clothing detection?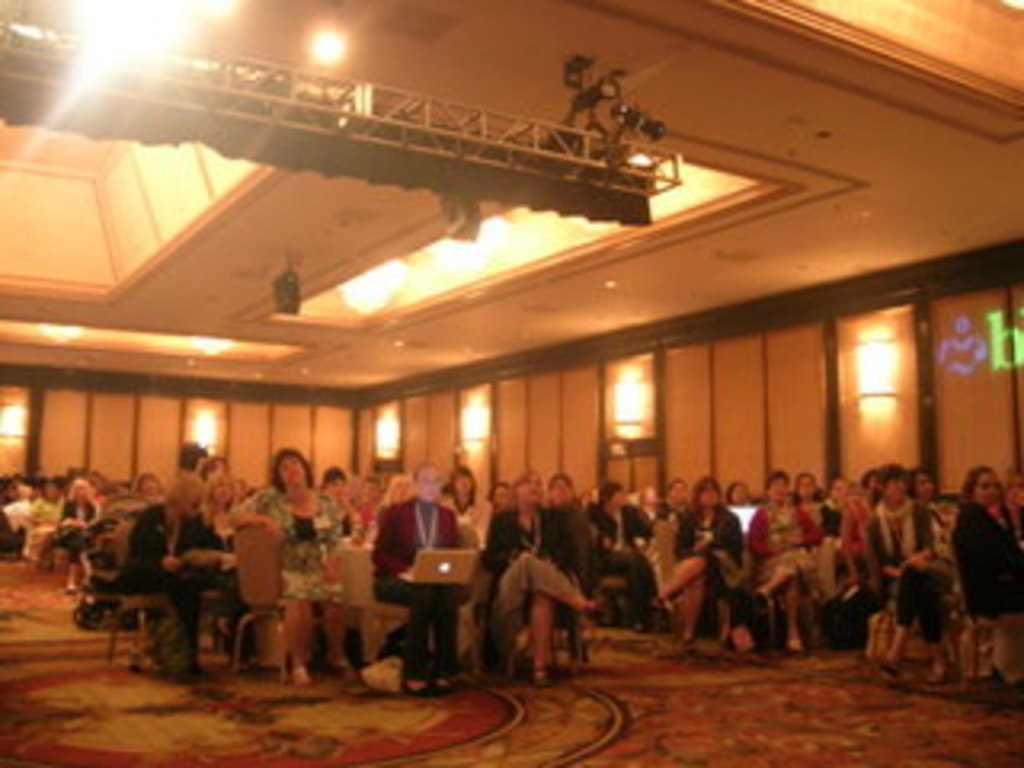
[x1=371, y1=483, x2=470, y2=685]
